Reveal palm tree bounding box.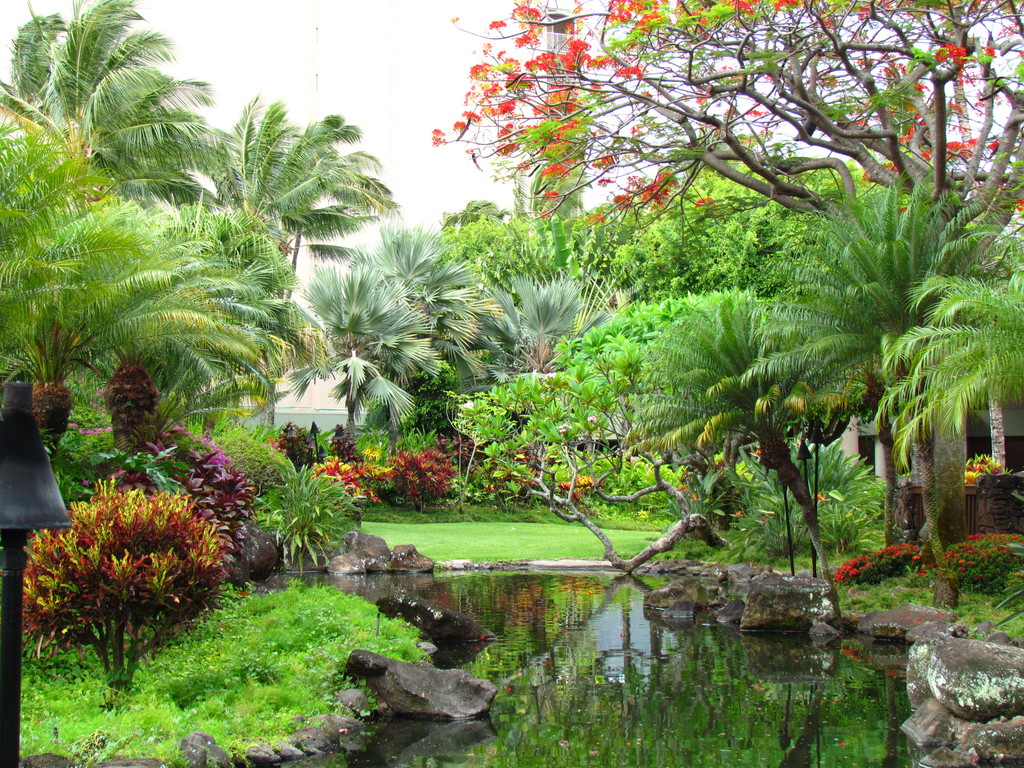
Revealed: detection(0, 115, 289, 552).
